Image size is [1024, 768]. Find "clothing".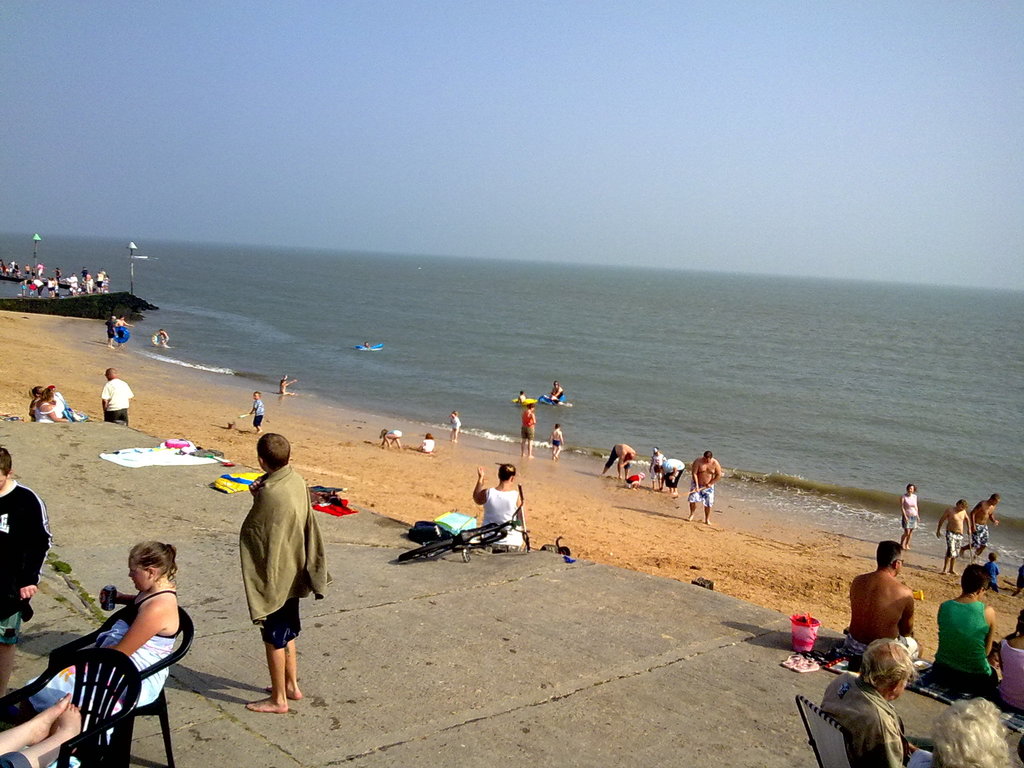
box(820, 673, 911, 767).
